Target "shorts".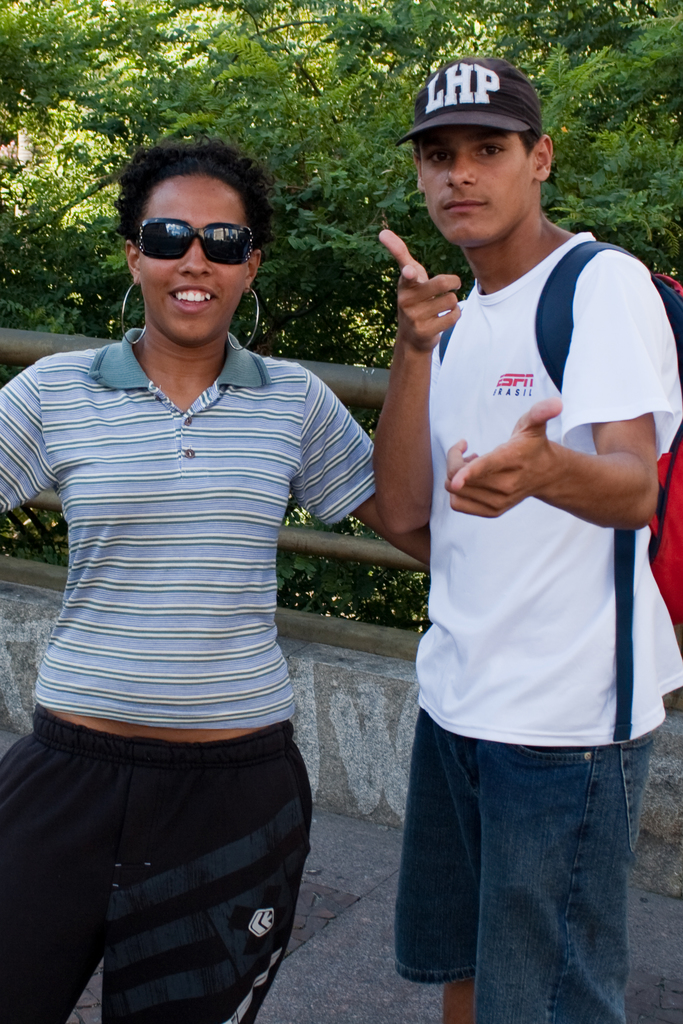
Target region: (24, 689, 325, 1023).
